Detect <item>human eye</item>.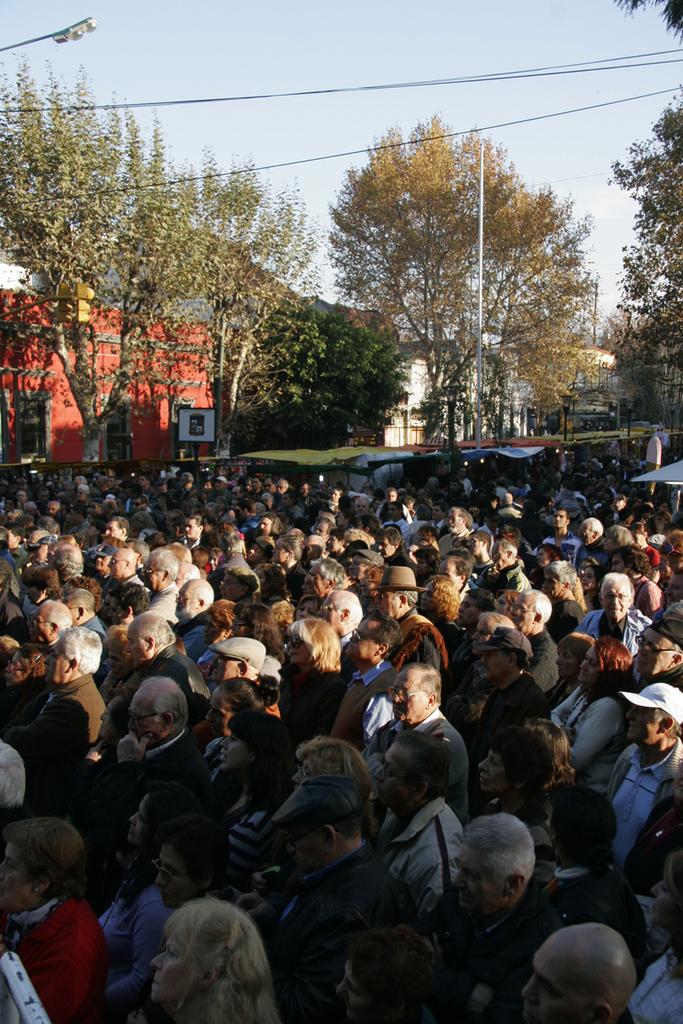
Detected at {"left": 359, "top": 634, "right": 366, "bottom": 639}.
